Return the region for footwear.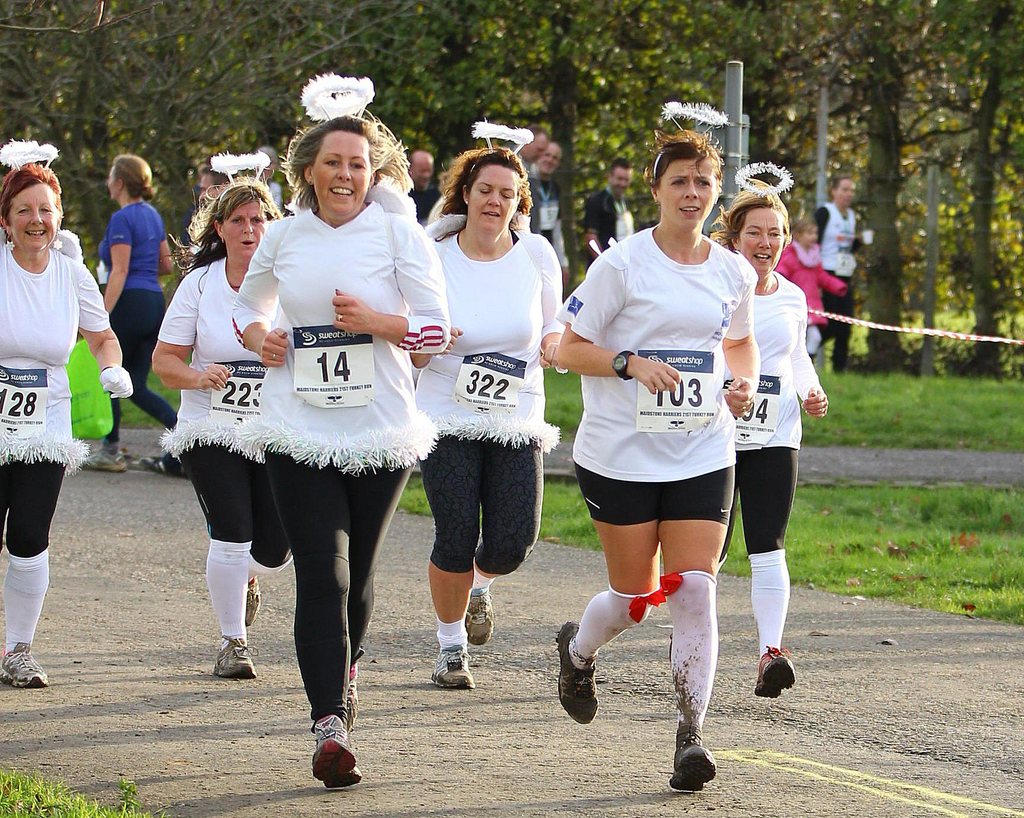
crop(556, 620, 598, 723).
